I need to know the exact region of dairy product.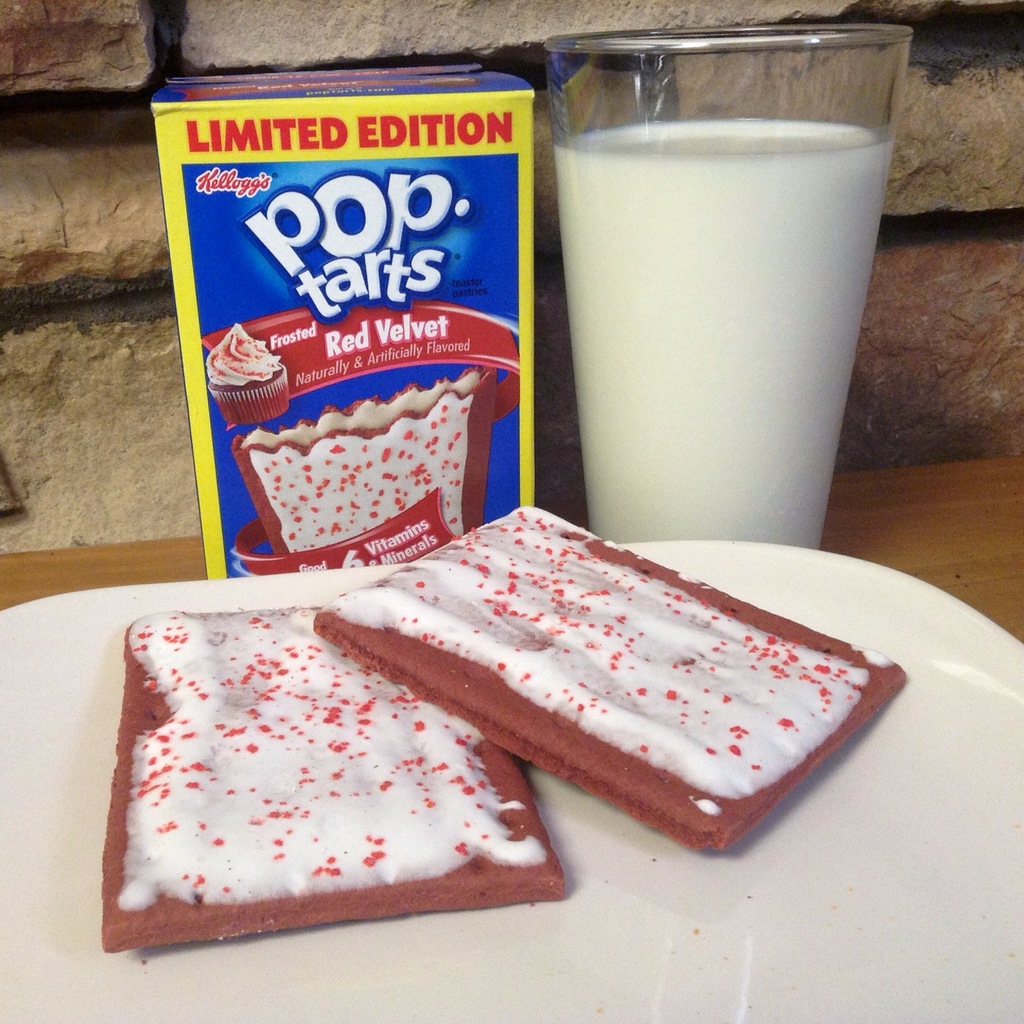
Region: bbox=(565, 116, 885, 579).
